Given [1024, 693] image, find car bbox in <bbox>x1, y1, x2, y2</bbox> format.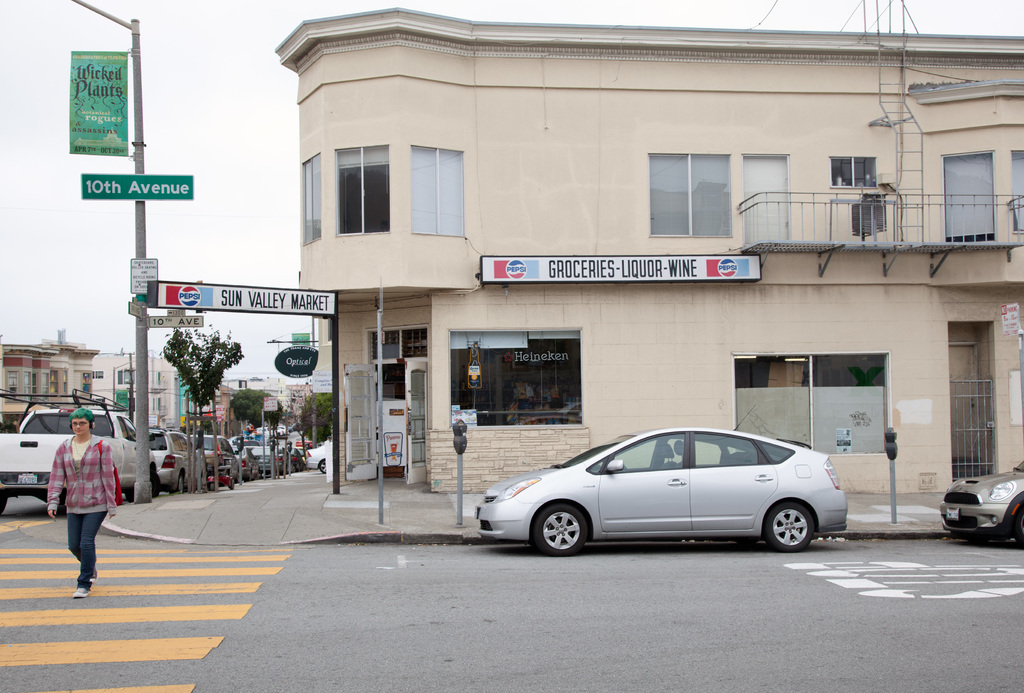
<bbox>148, 429, 195, 495</bbox>.
